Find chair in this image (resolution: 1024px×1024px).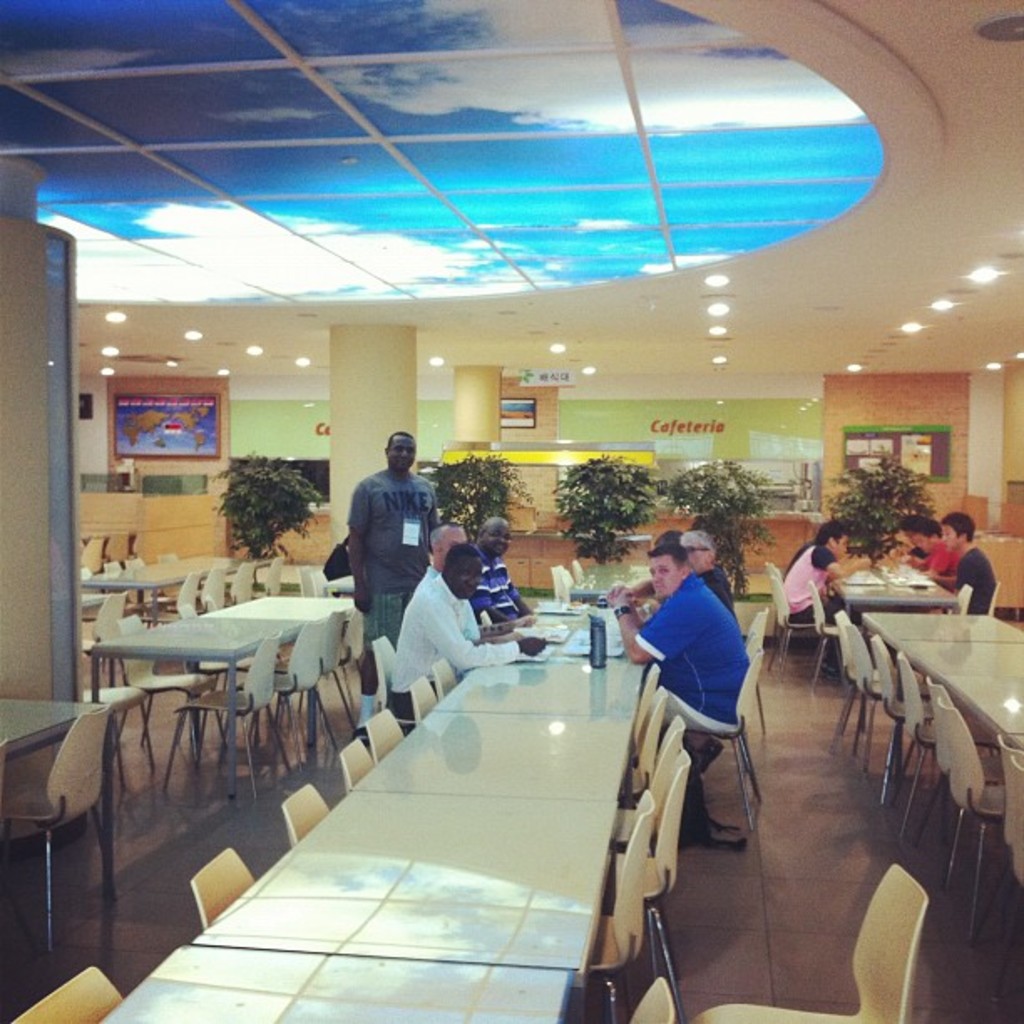
343 733 378 791.
